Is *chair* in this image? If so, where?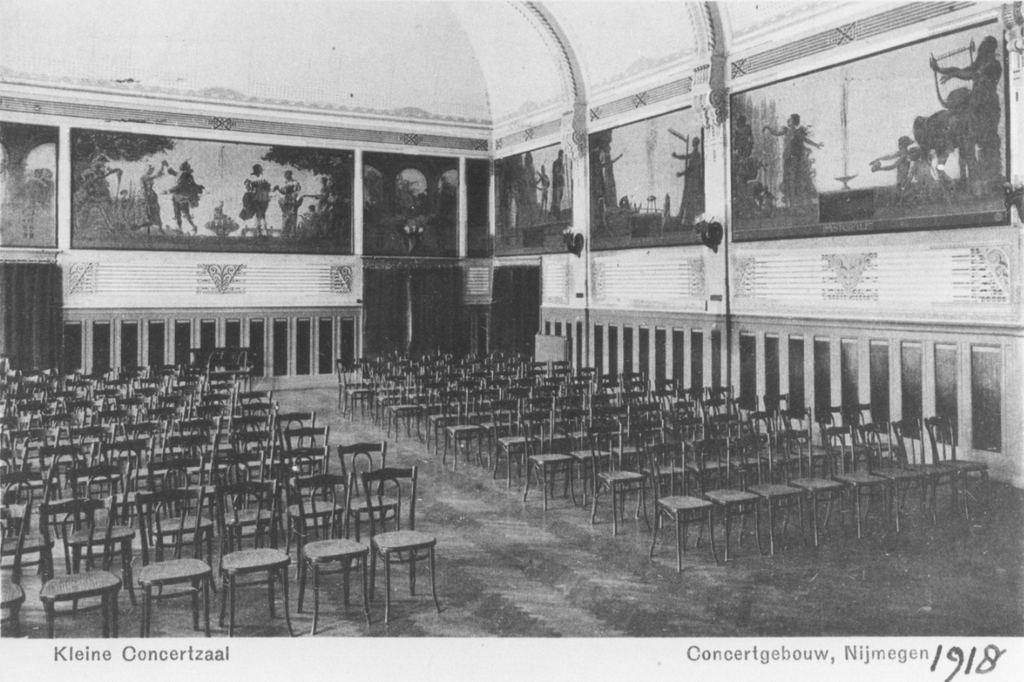
Yes, at pyautogui.locateOnScreen(359, 462, 440, 627).
